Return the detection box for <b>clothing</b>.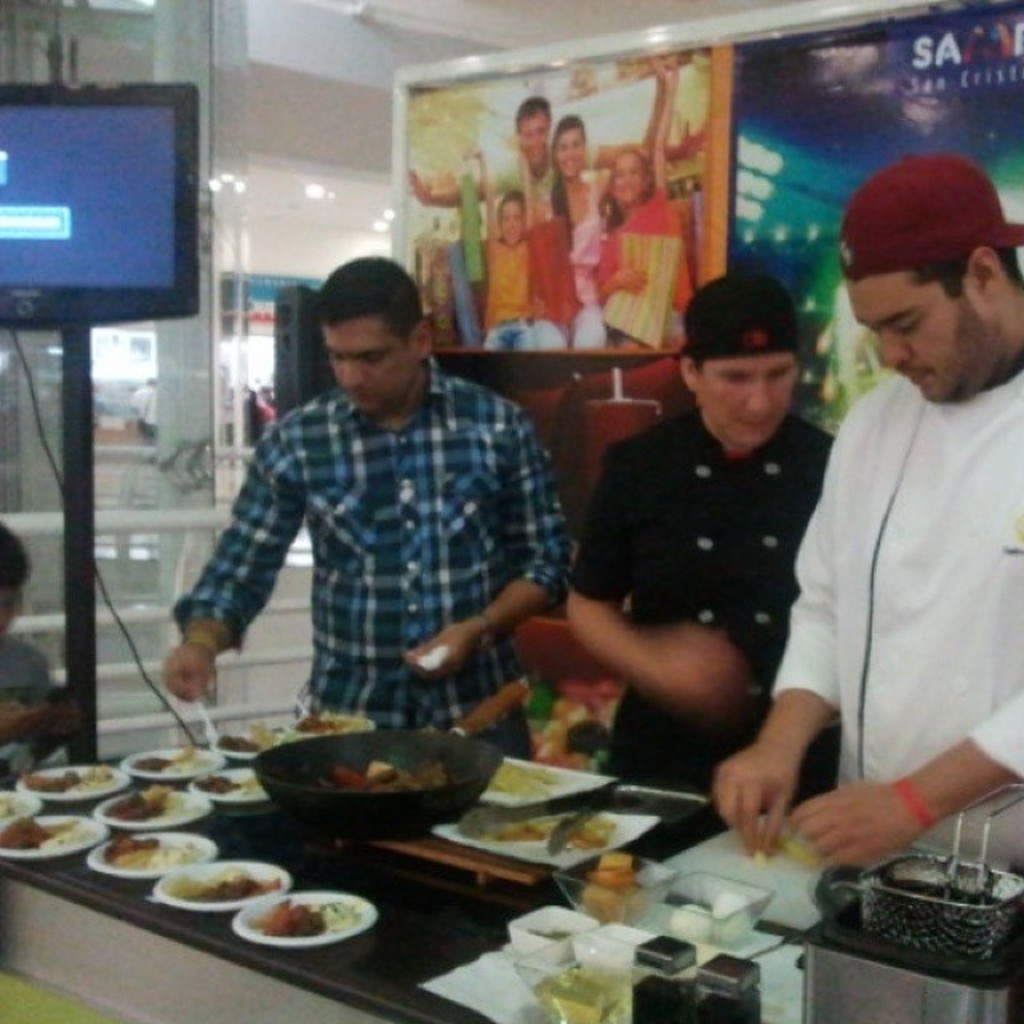
detection(597, 189, 693, 328).
